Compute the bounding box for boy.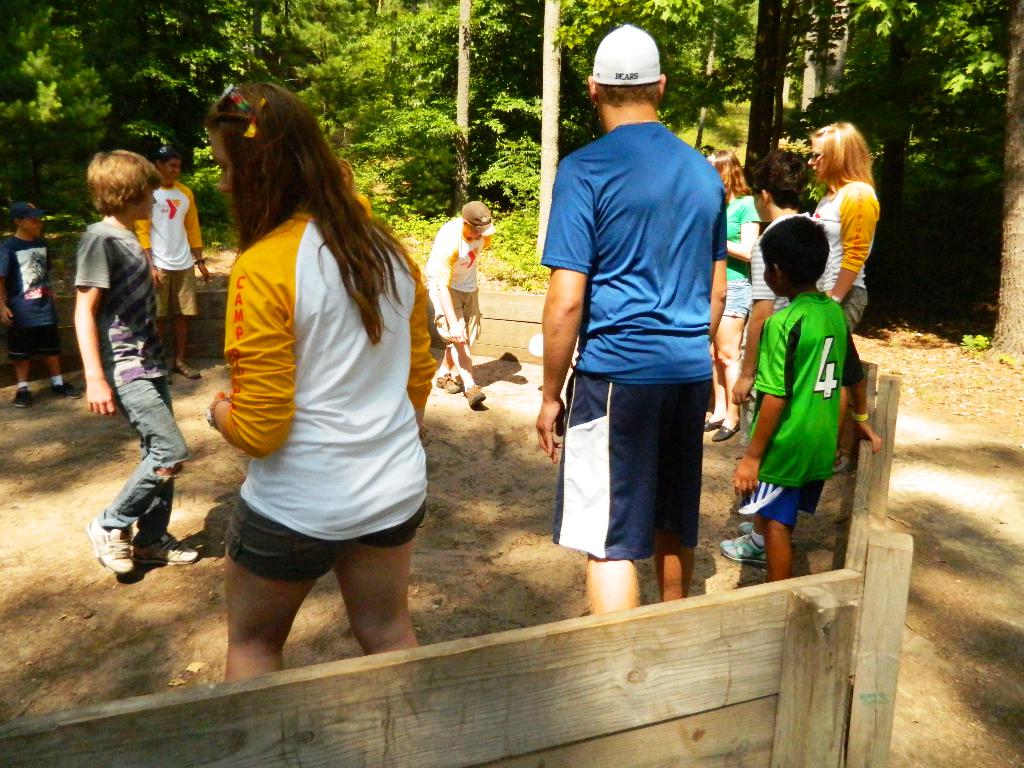
locate(0, 199, 83, 412).
